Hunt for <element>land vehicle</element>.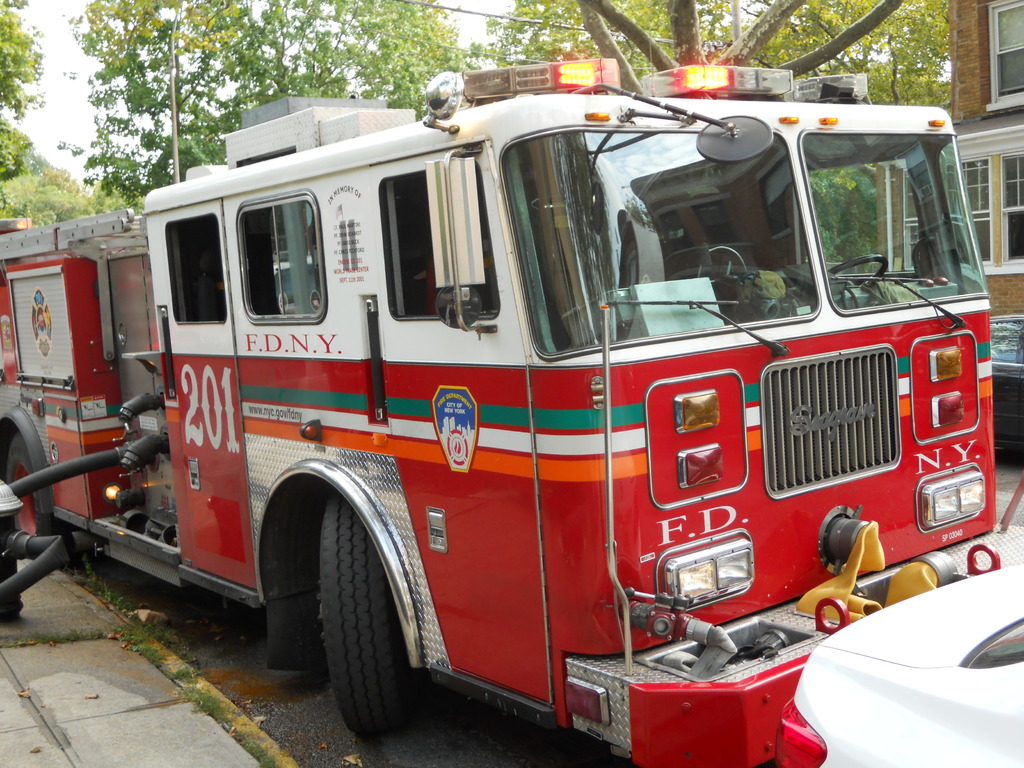
Hunted down at crop(43, 69, 995, 727).
